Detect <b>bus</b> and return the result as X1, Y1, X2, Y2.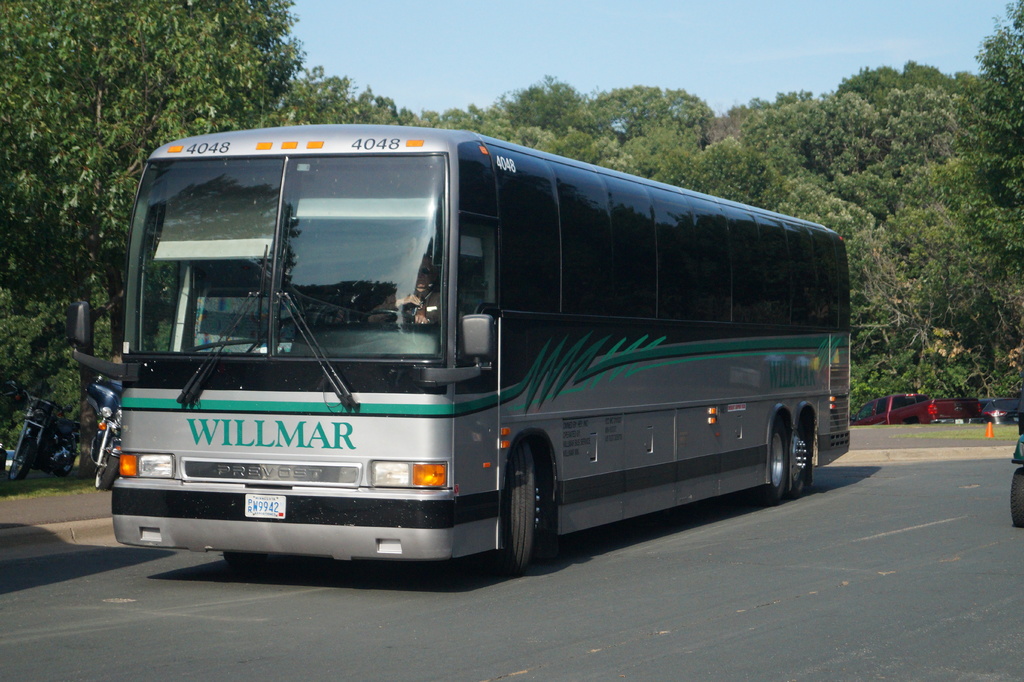
64, 120, 852, 573.
